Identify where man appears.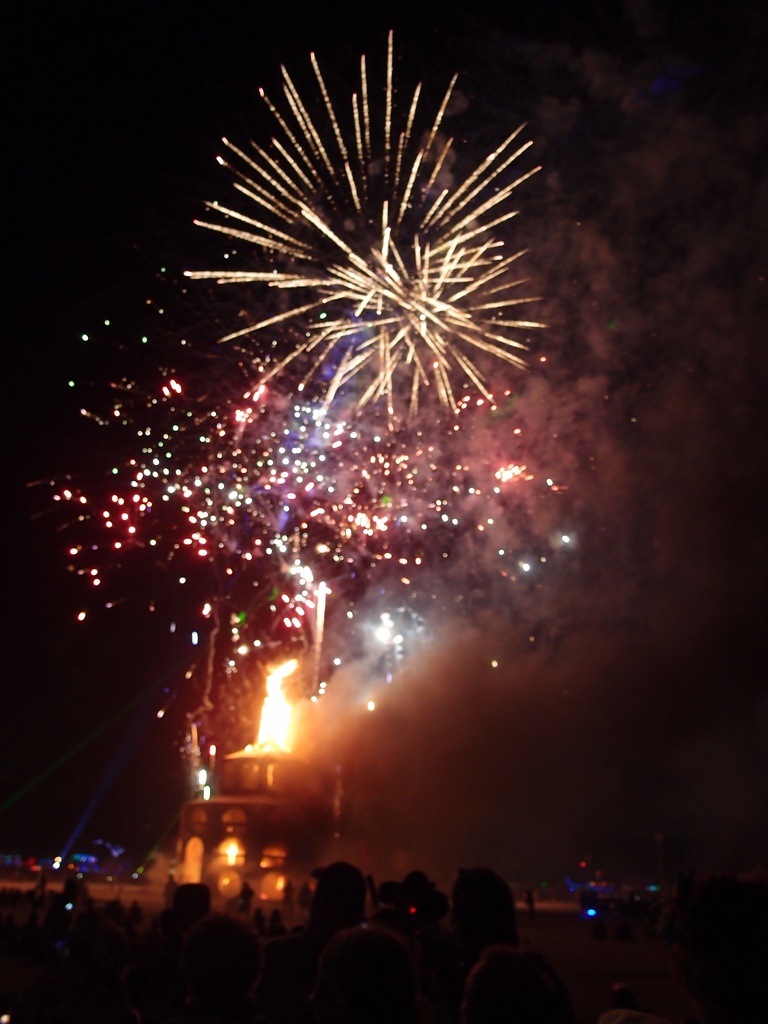
Appears at box=[263, 860, 366, 972].
